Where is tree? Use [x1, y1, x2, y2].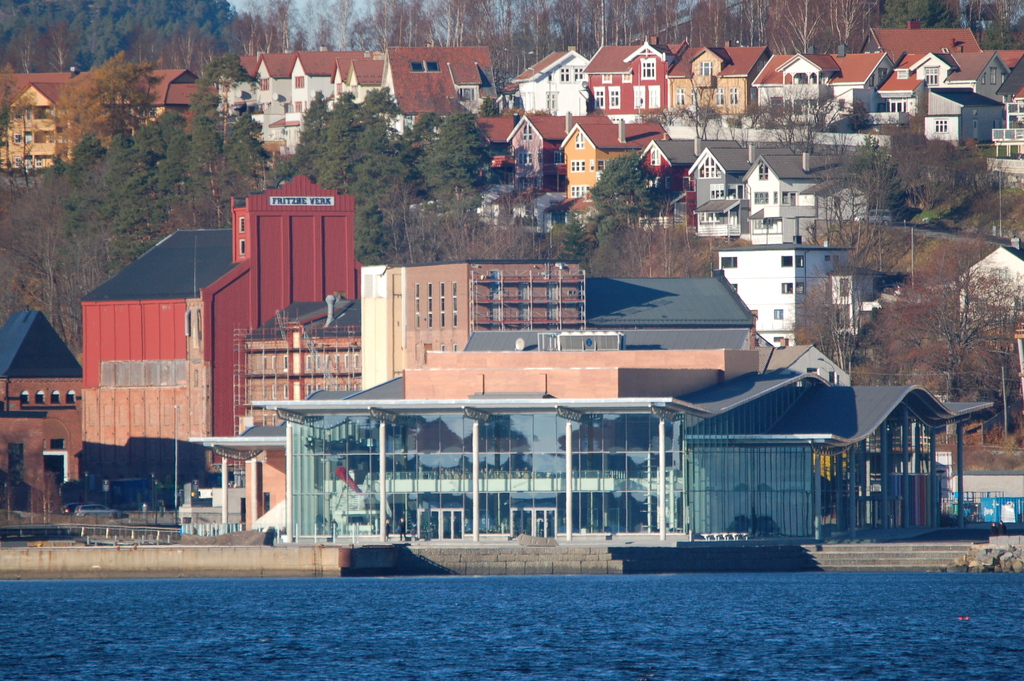
[843, 131, 995, 183].
